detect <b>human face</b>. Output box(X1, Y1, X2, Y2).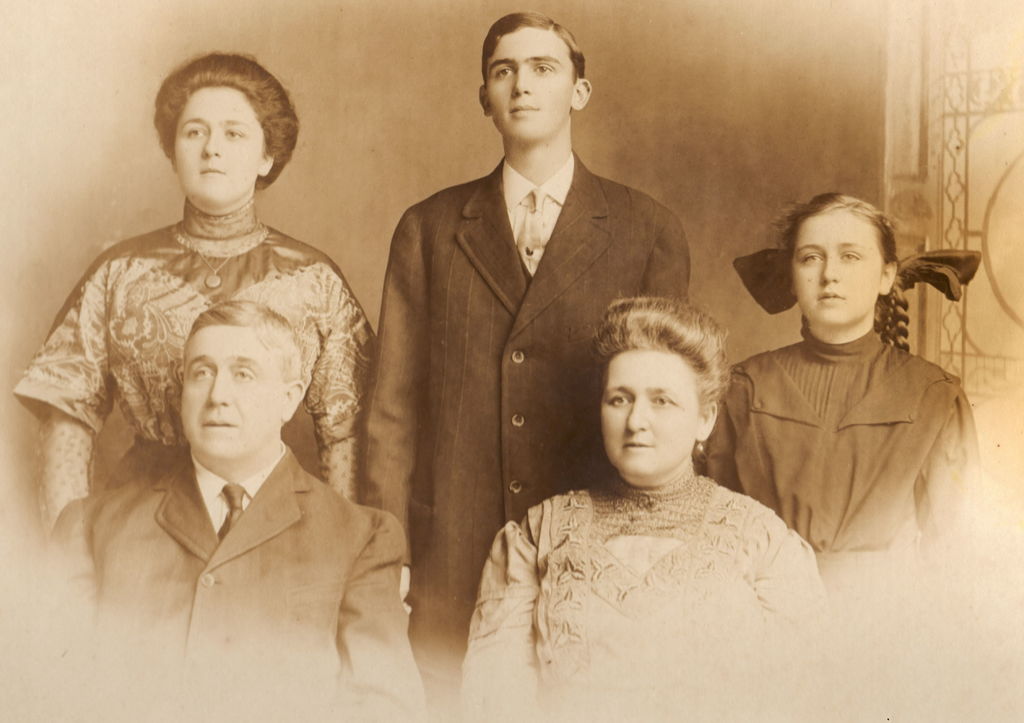
box(488, 33, 571, 141).
